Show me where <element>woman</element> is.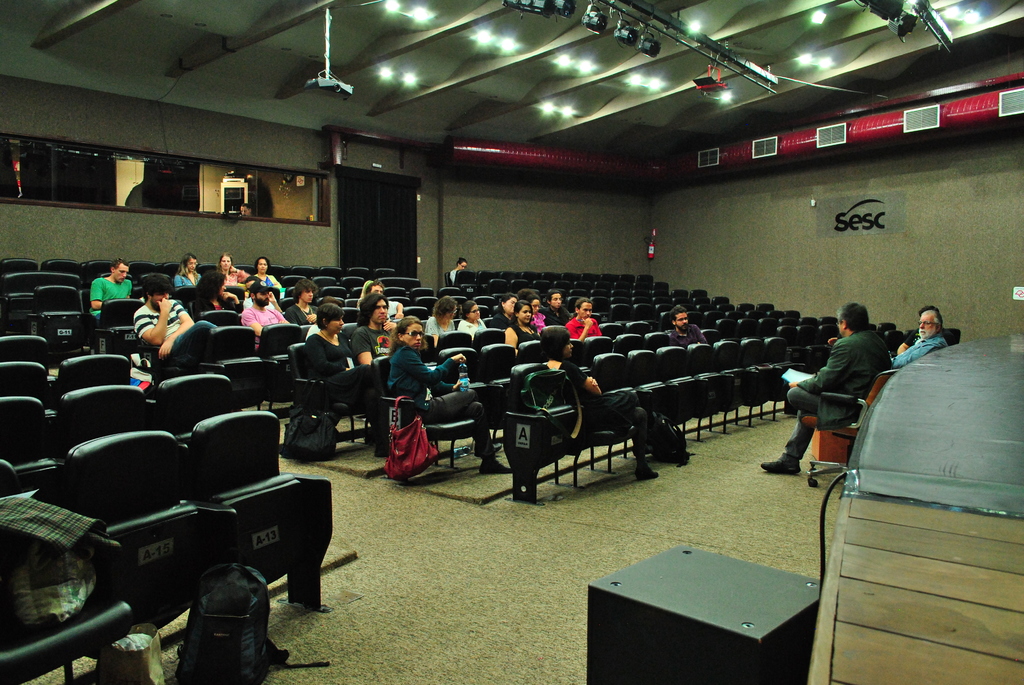
<element>woman</element> is at crop(244, 255, 282, 292).
